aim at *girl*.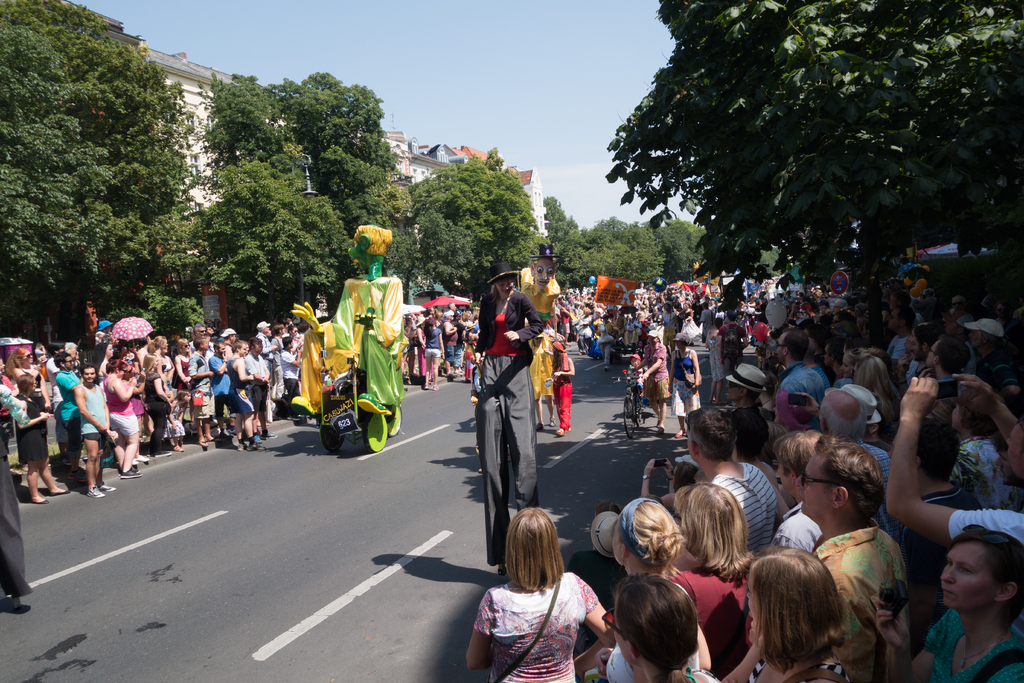
Aimed at Rect(909, 323, 940, 393).
